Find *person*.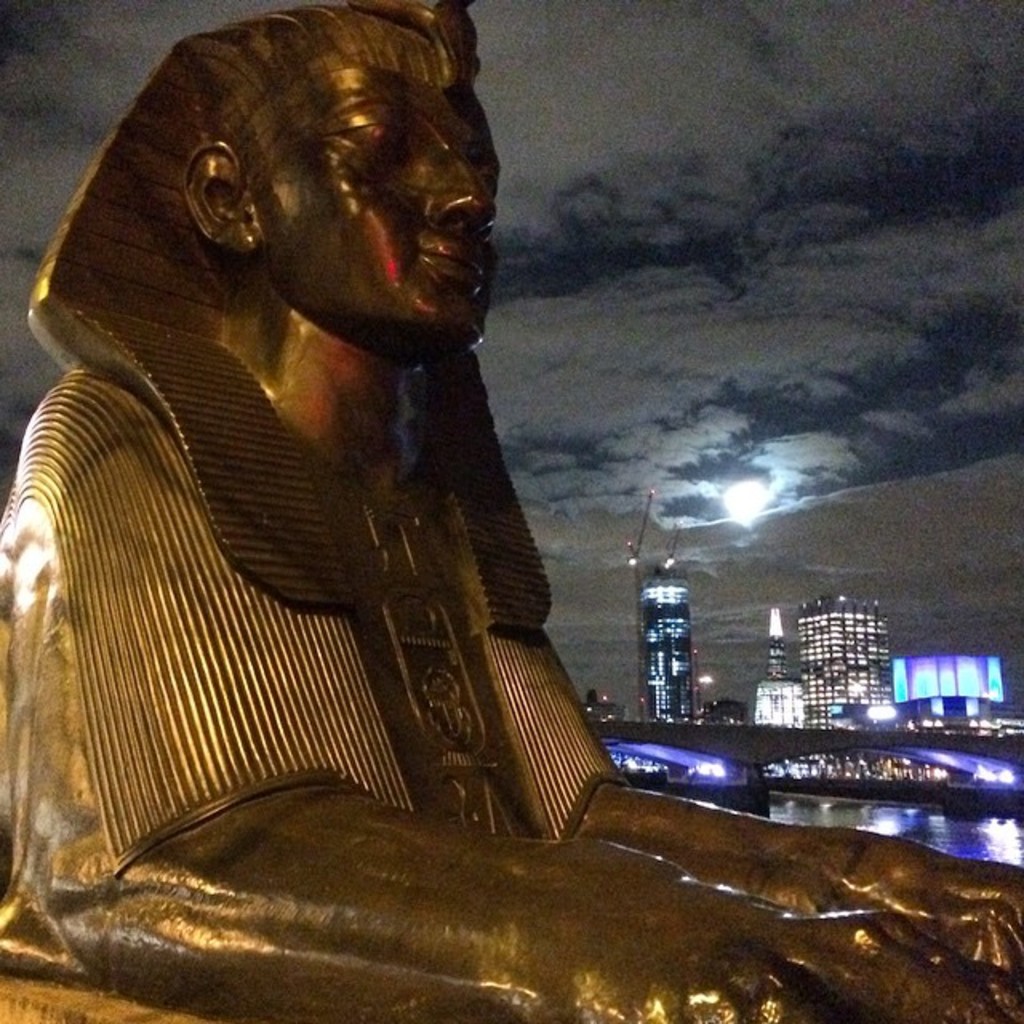
[0,0,1022,1022].
